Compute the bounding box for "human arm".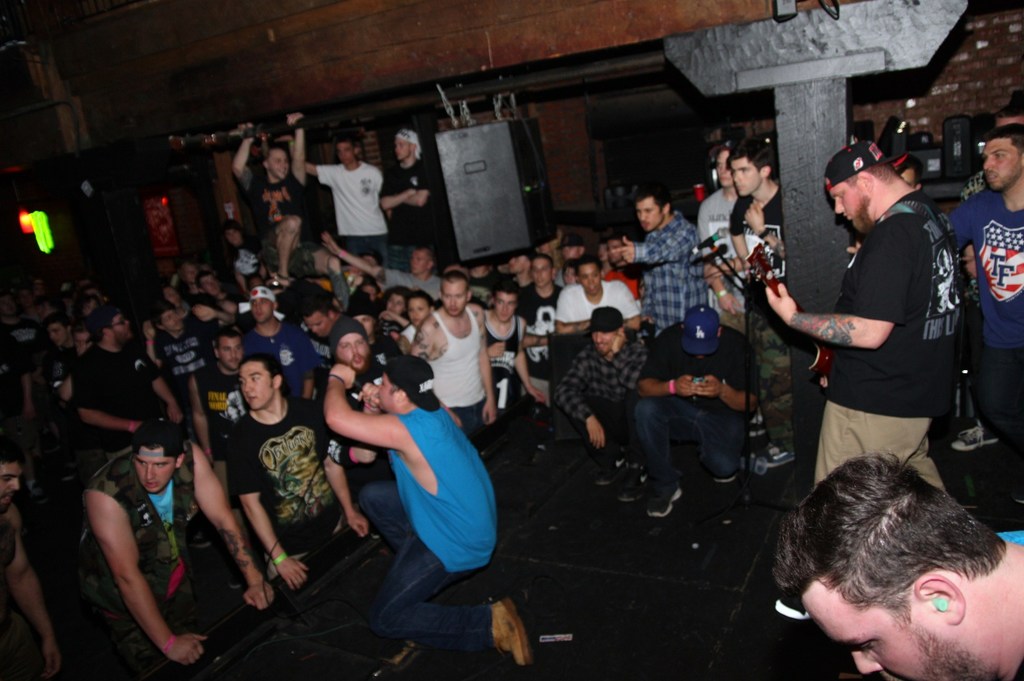
[405,168,430,205].
